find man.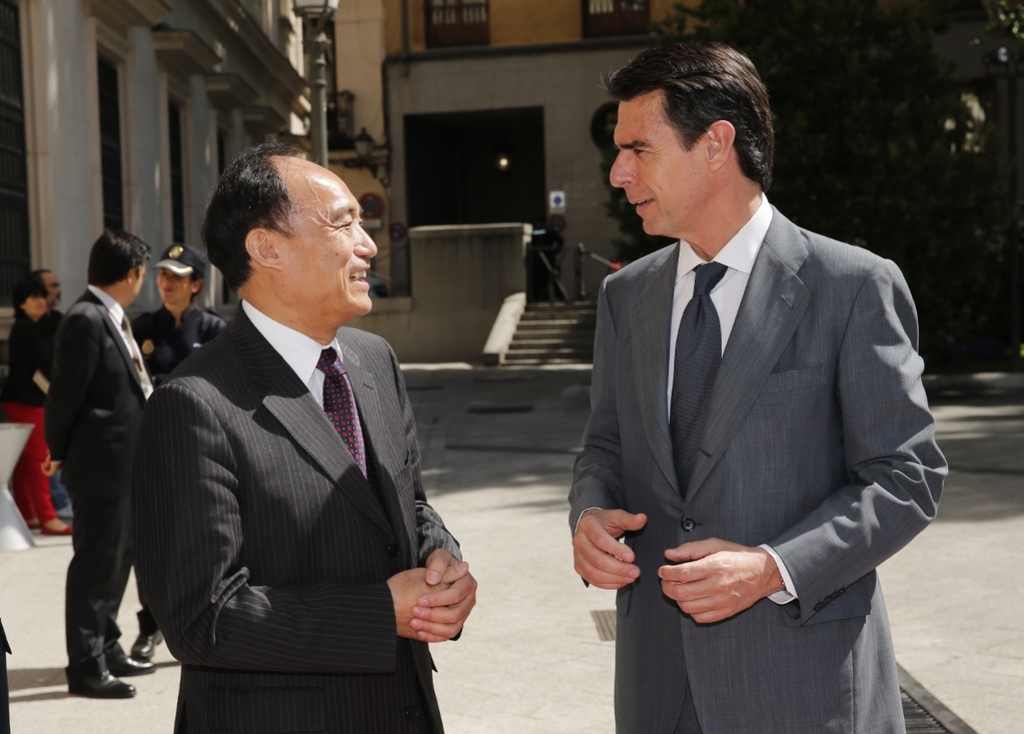
BBox(27, 270, 74, 519).
